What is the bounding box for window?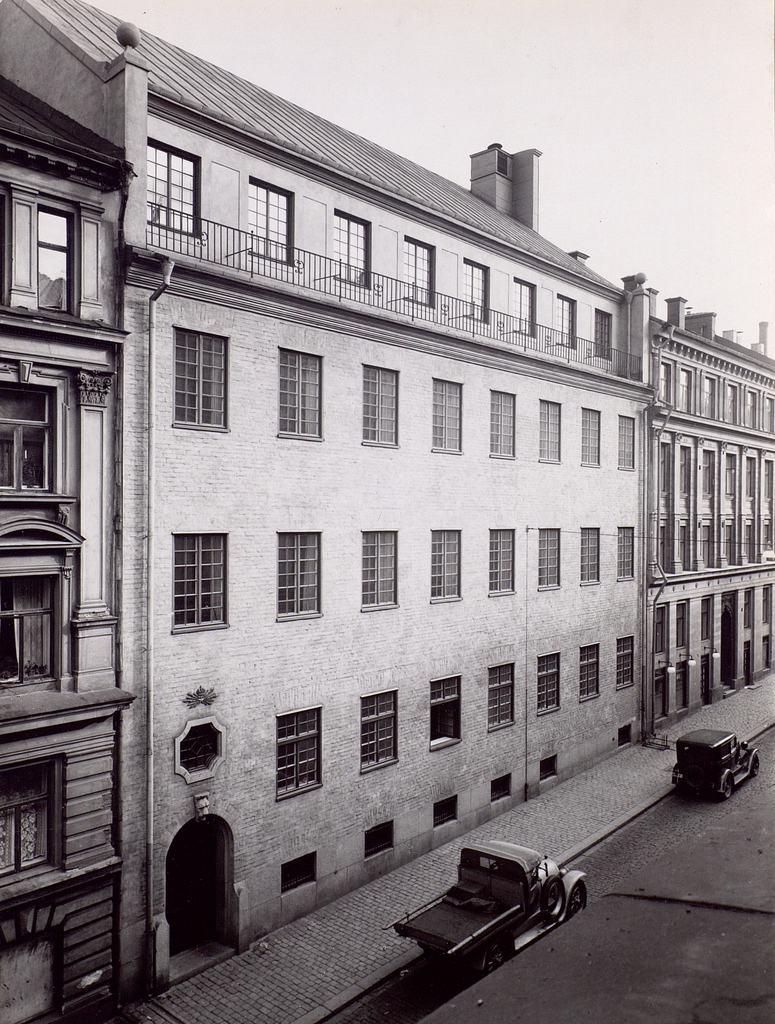
[left=1, top=381, right=57, bottom=497].
